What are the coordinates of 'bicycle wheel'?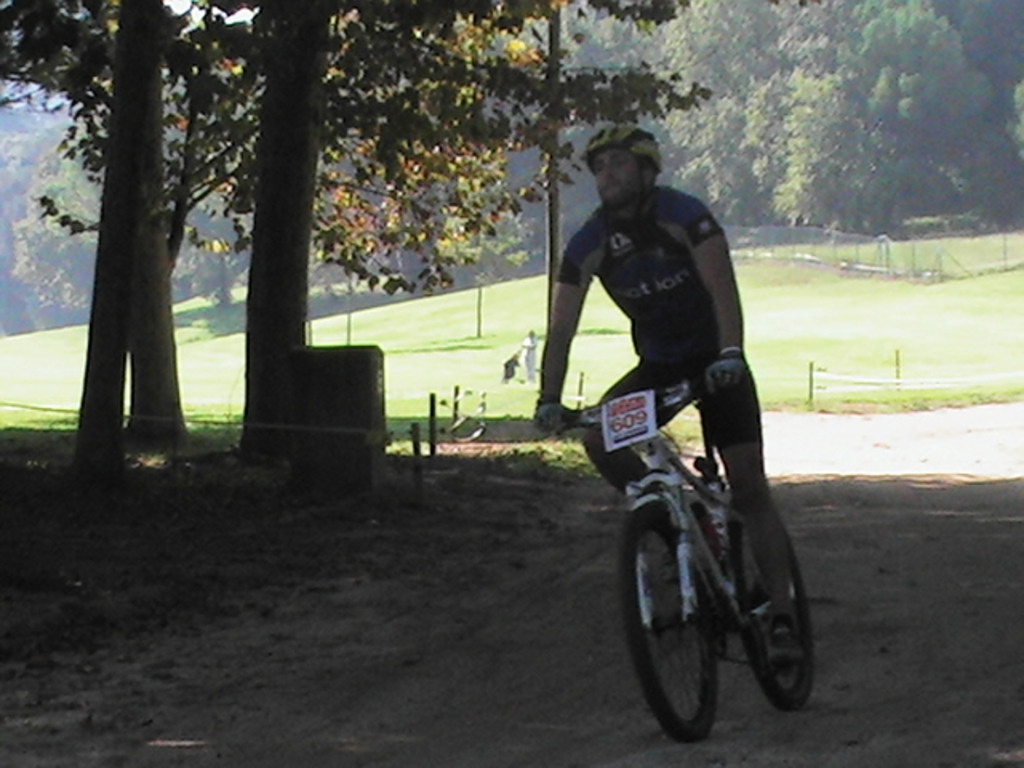
l=616, t=501, r=726, b=744.
